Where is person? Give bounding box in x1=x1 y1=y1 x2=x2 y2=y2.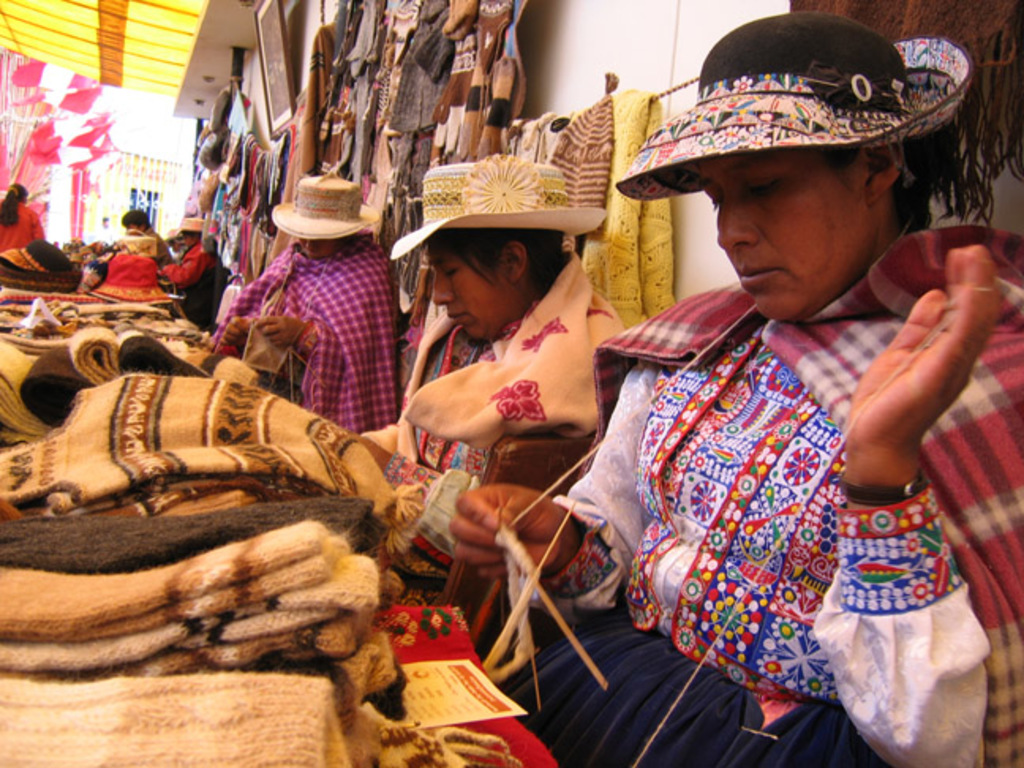
x1=210 y1=168 x2=419 y2=435.
